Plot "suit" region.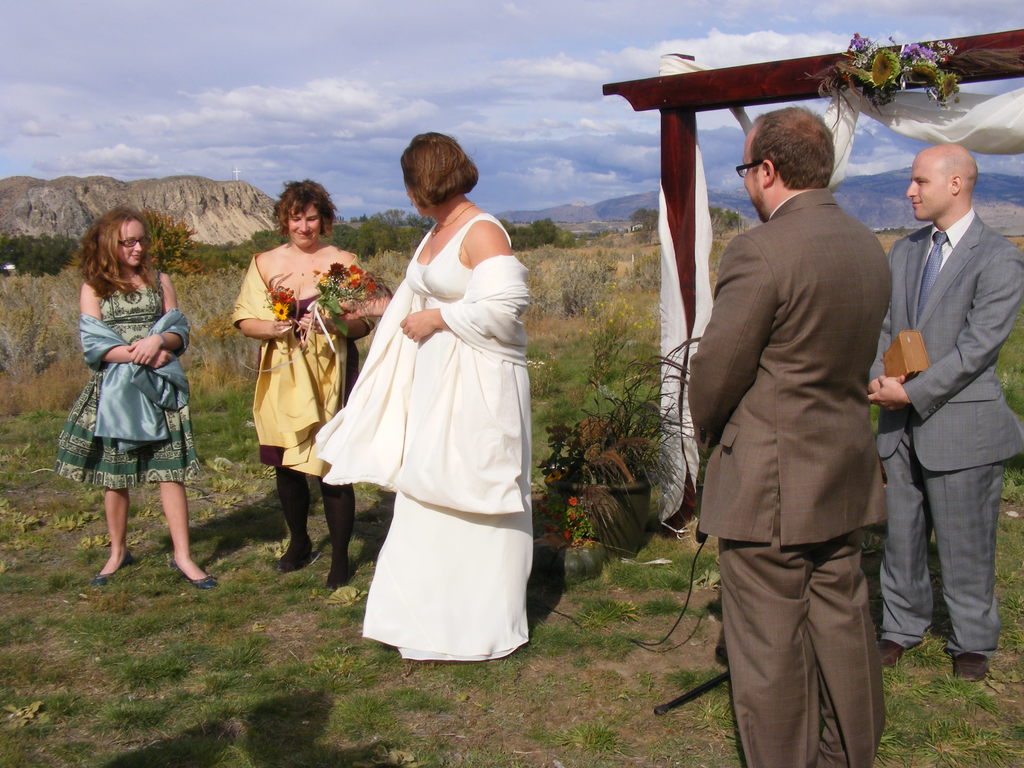
Plotted at crop(866, 209, 1023, 656).
